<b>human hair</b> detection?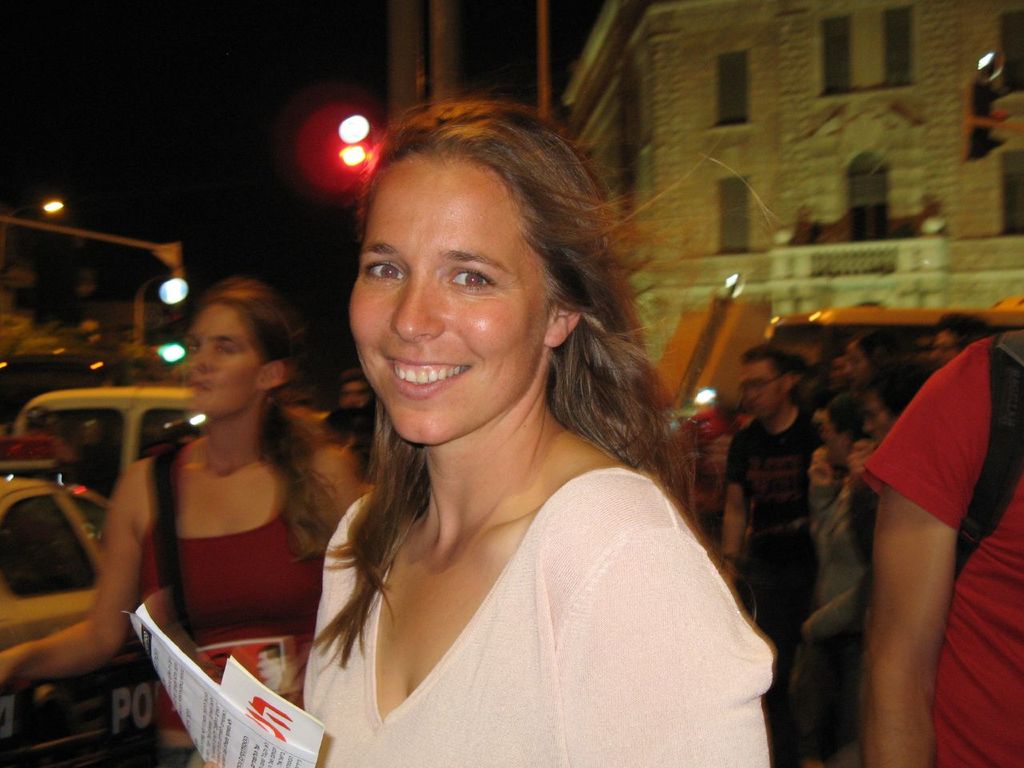
364,96,694,514
